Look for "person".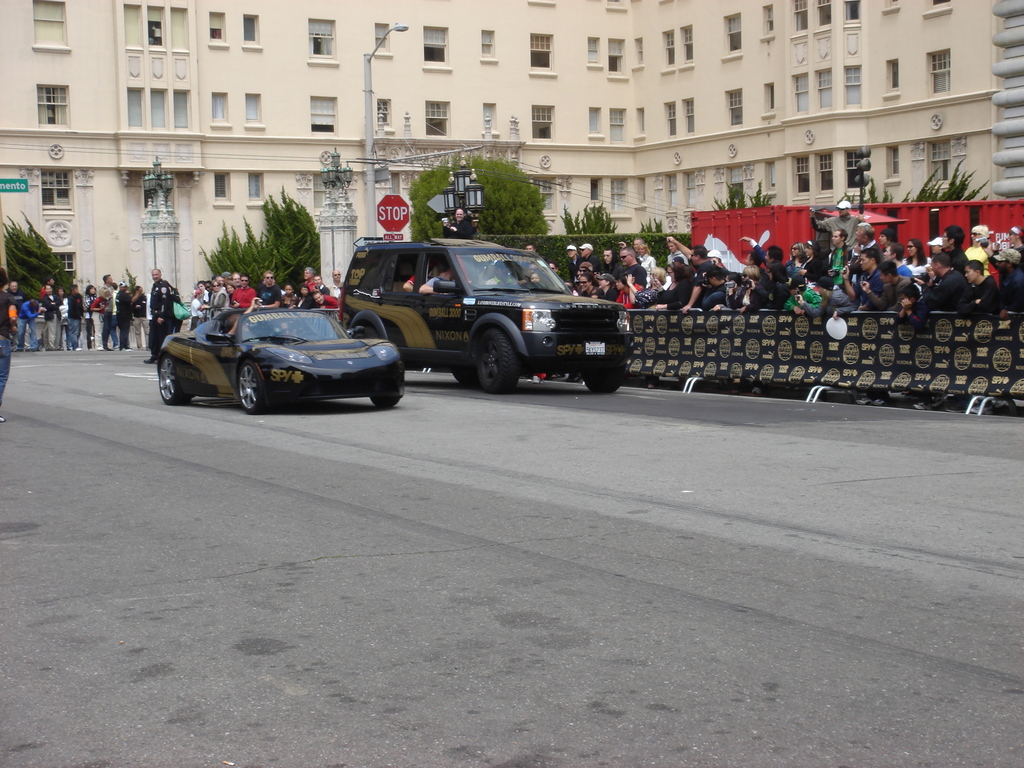
Found: 483/259/525/284.
